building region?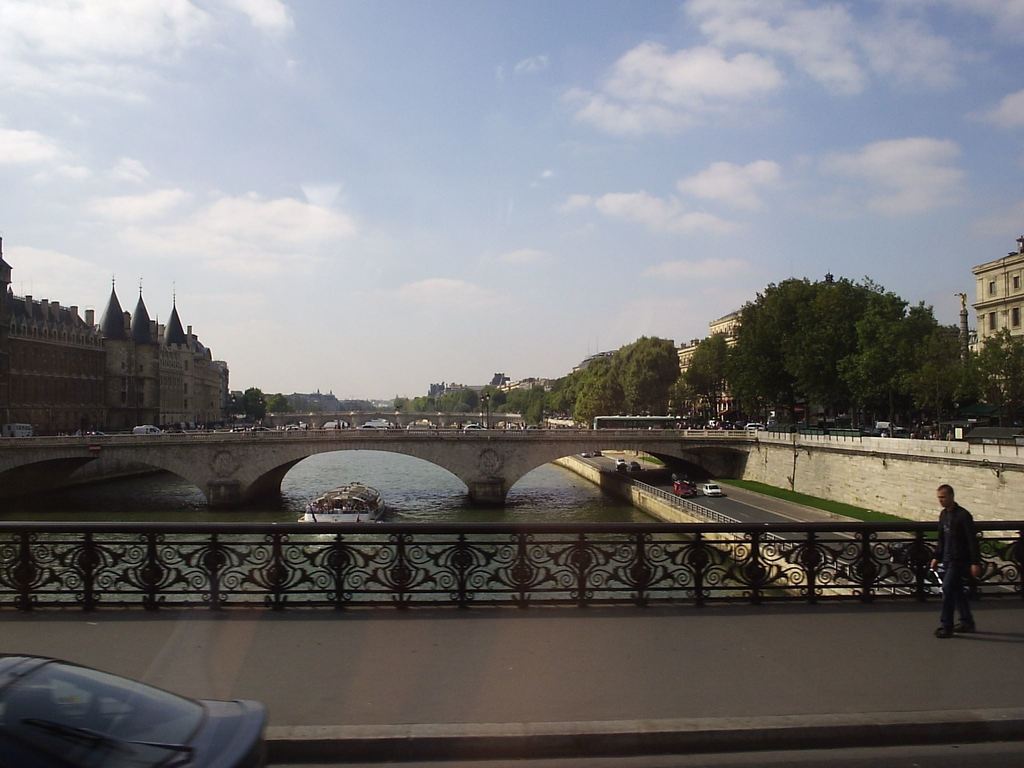
(left=972, top=239, right=1023, bottom=351)
